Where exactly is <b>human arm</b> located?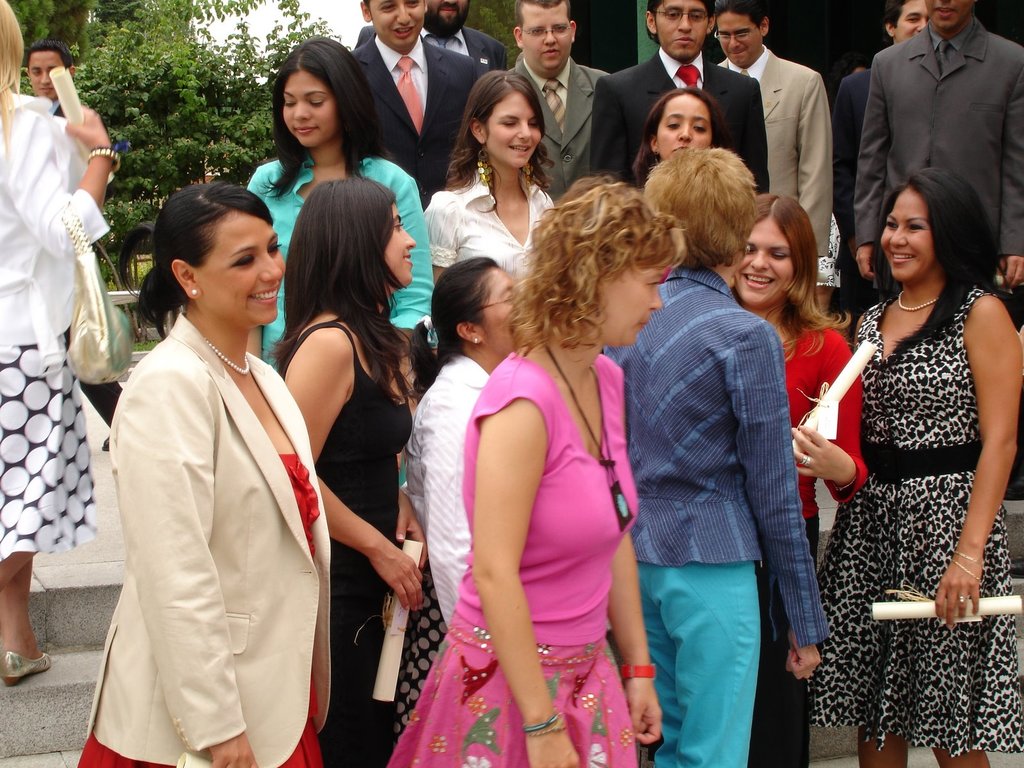
Its bounding box is rect(0, 108, 129, 257).
